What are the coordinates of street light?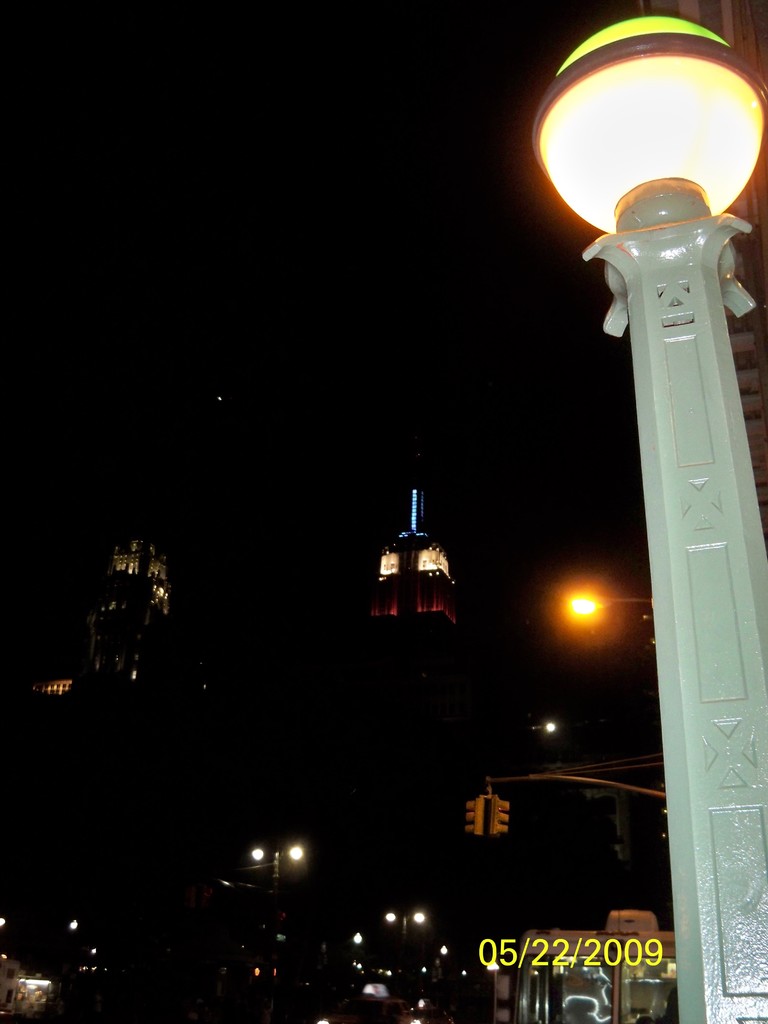
245, 835, 315, 893.
